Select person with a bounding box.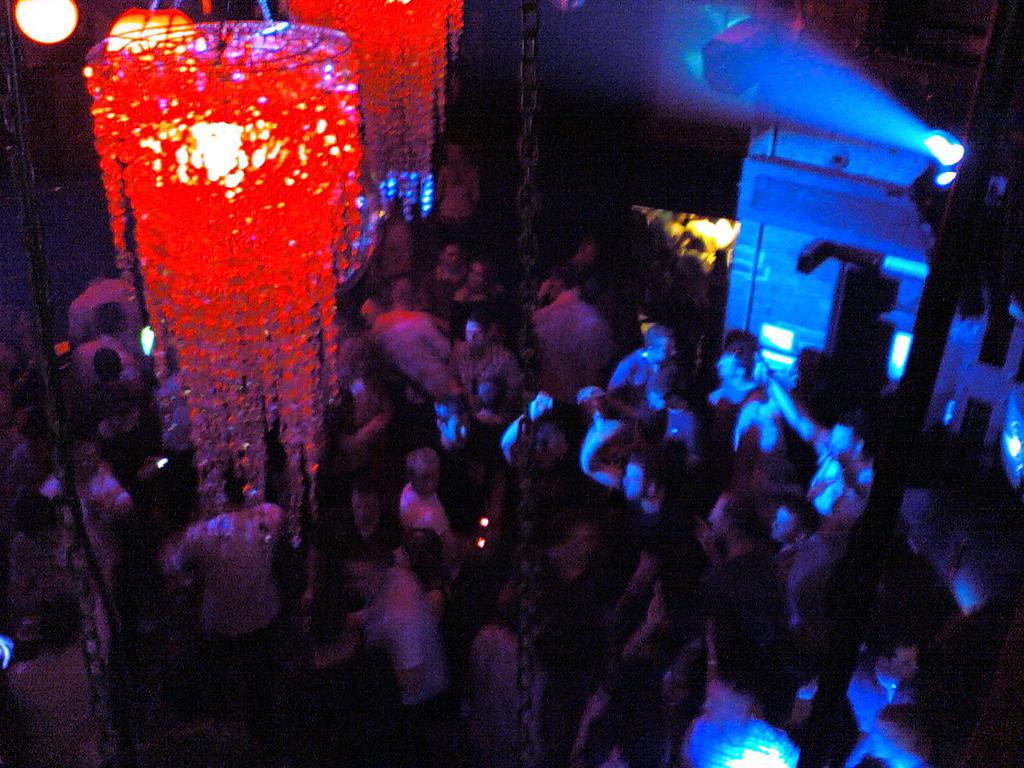
left=902, top=476, right=998, bottom=634.
